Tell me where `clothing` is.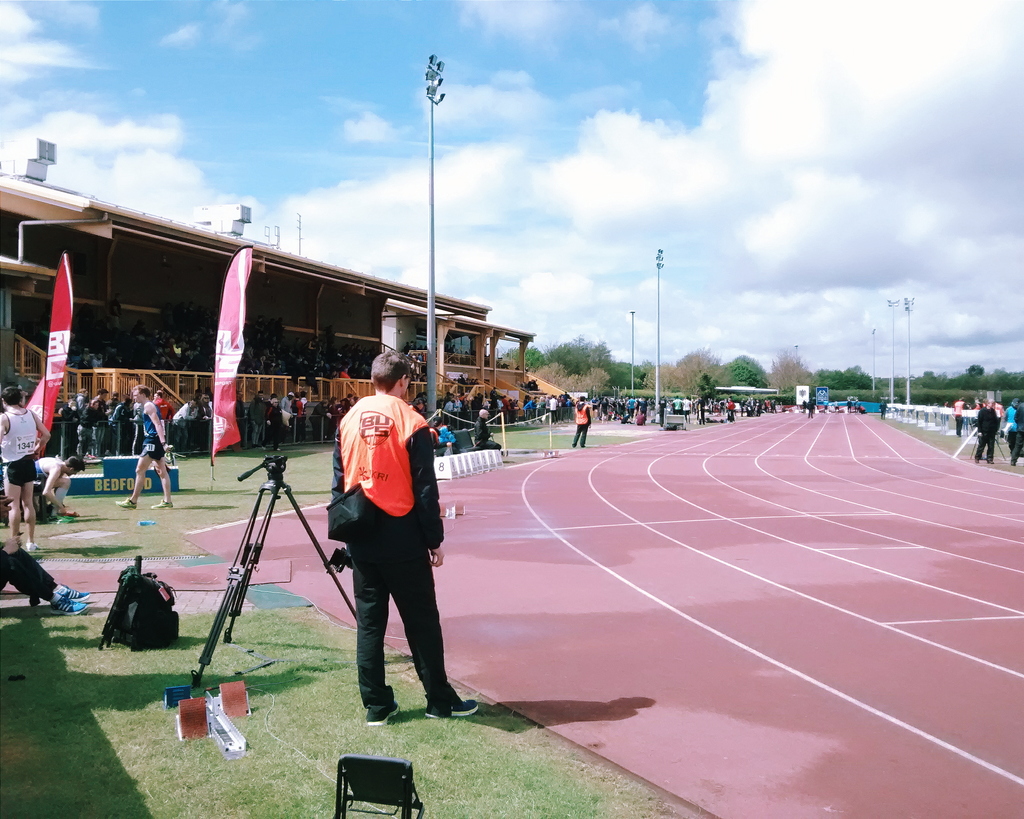
`clothing` is at (175, 396, 193, 449).
